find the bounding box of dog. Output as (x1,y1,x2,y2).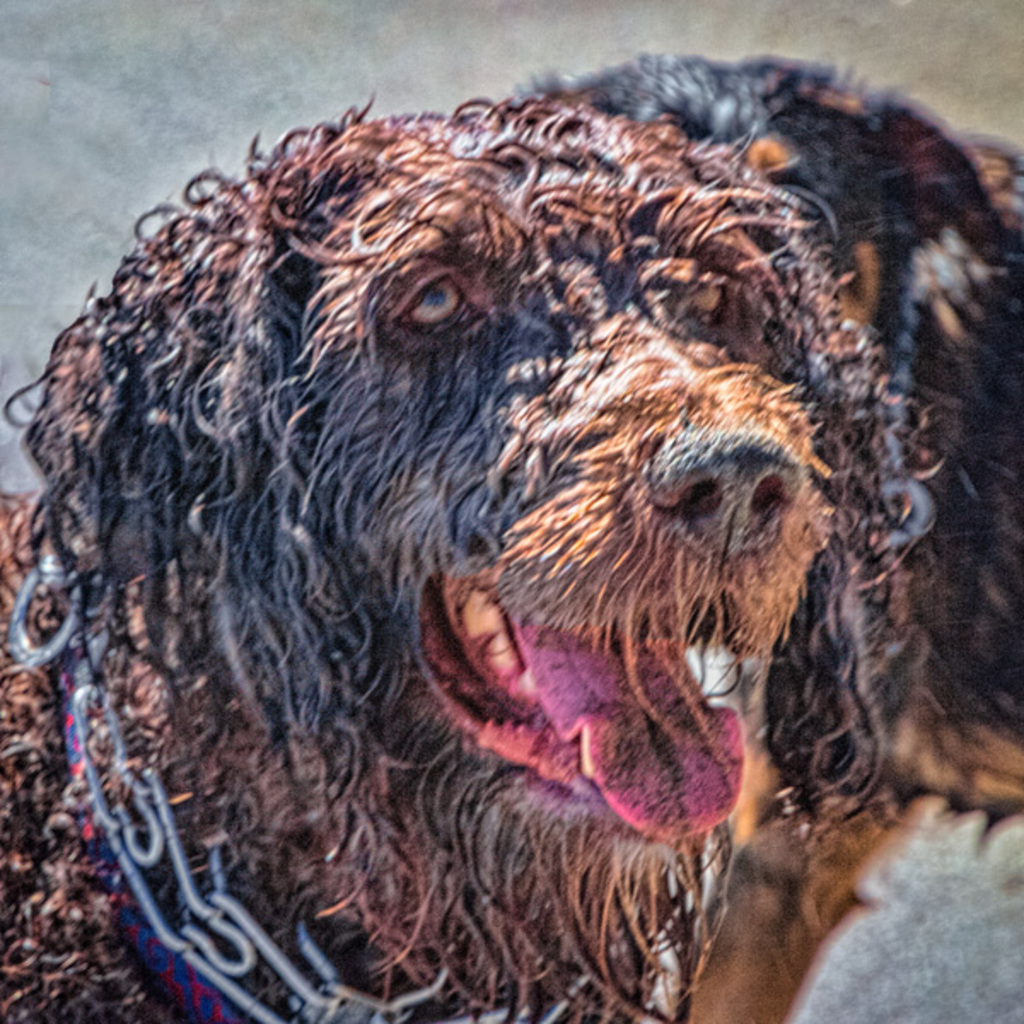
(0,80,945,1022).
